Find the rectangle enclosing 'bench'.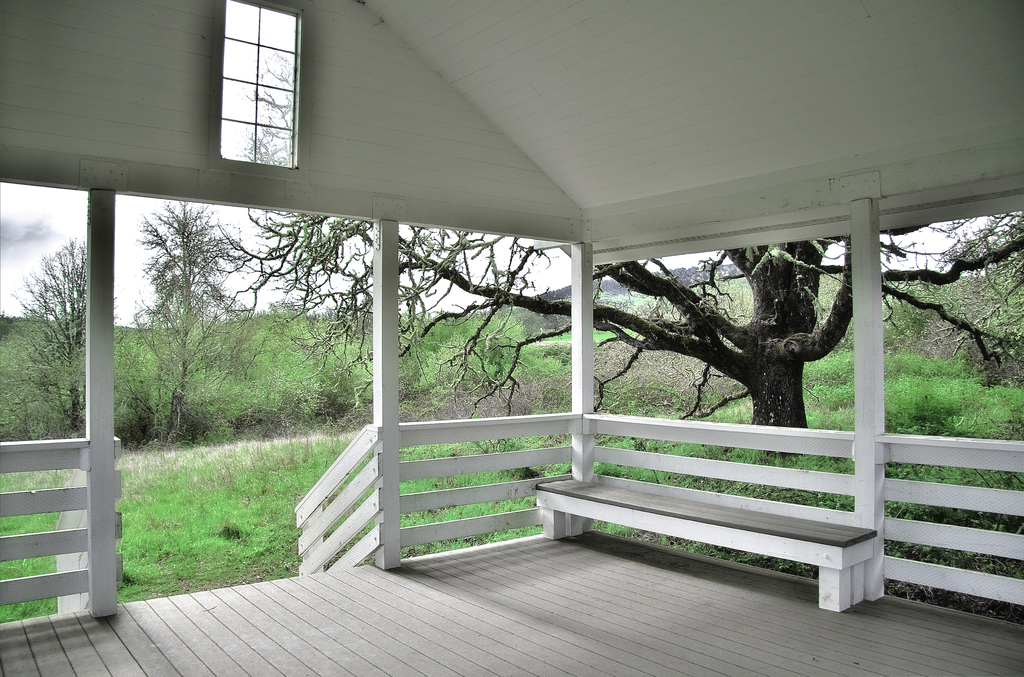
537 479 877 611.
